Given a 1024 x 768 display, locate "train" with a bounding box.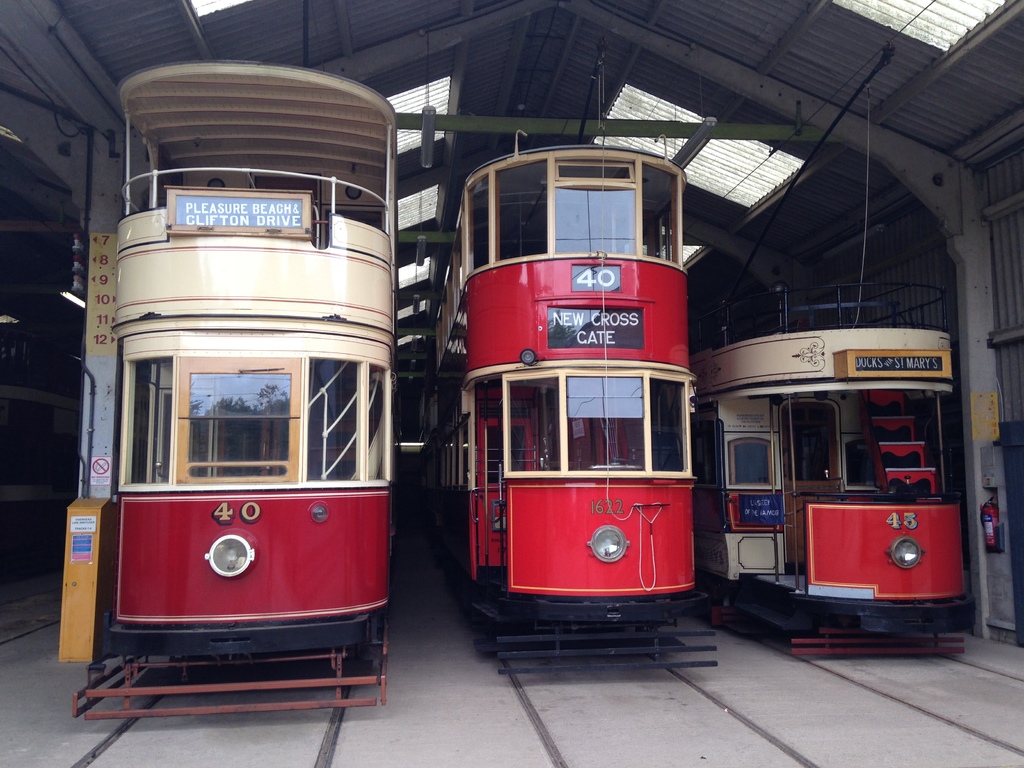
Located: region(689, 280, 970, 653).
